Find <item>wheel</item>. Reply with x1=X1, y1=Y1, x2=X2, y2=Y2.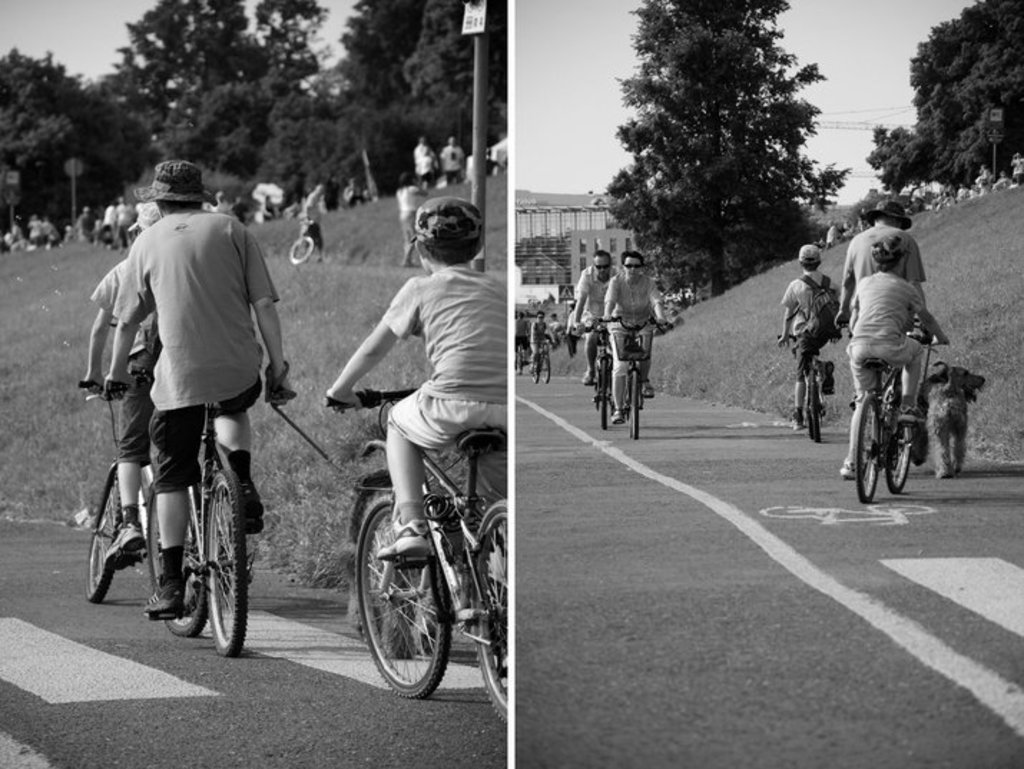
x1=854, y1=391, x2=885, y2=500.
